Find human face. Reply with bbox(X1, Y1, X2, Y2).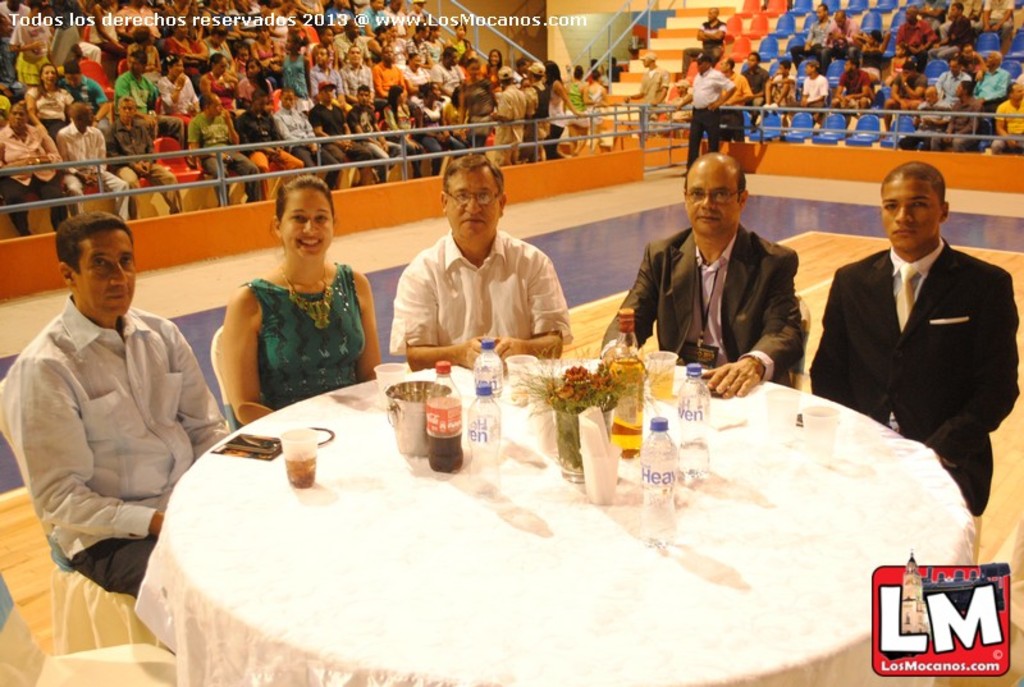
bbox(835, 17, 844, 28).
